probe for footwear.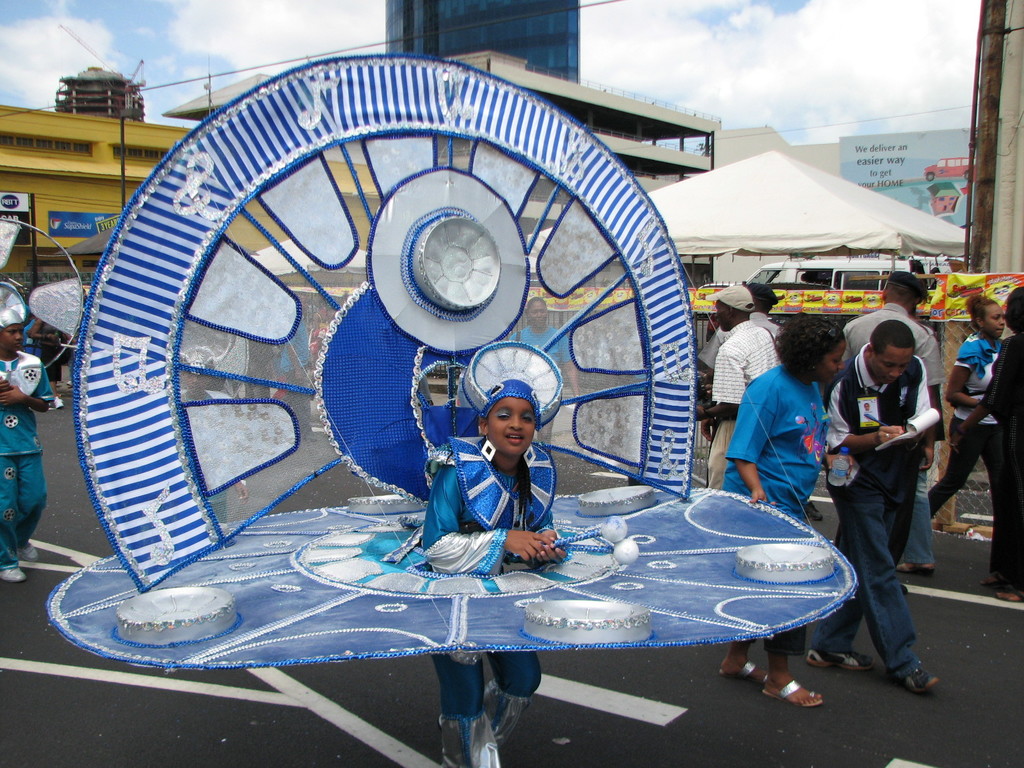
Probe result: [left=47, top=401, right=52, bottom=412].
